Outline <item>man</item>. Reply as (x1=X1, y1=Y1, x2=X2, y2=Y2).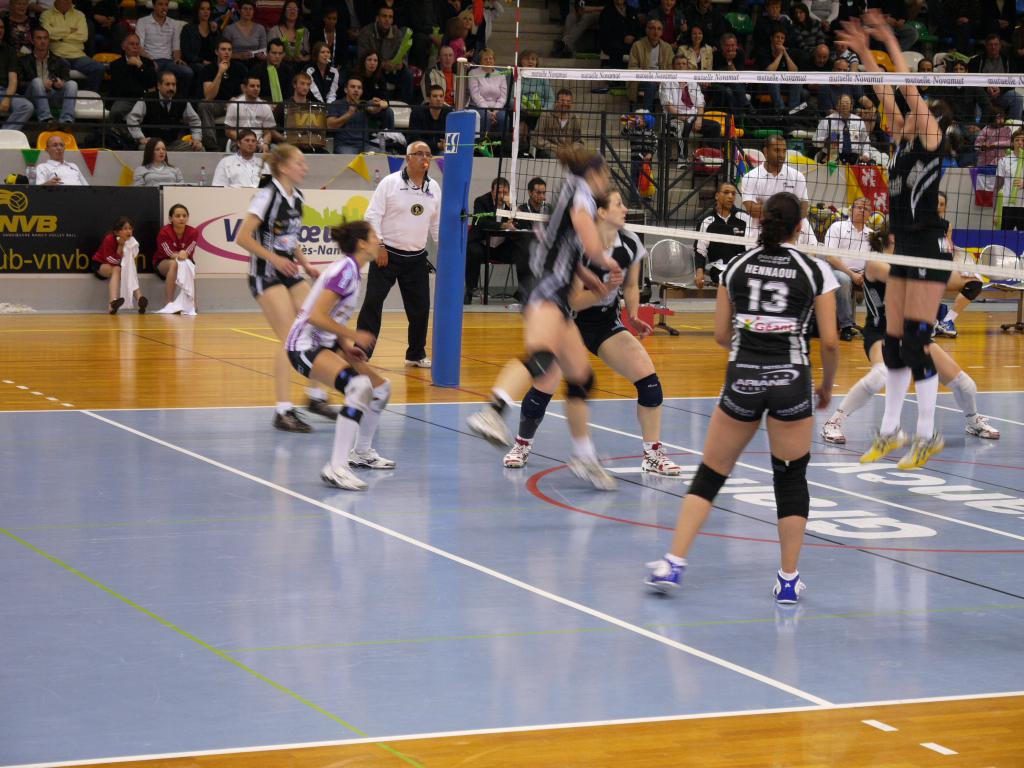
(x1=353, y1=134, x2=448, y2=360).
